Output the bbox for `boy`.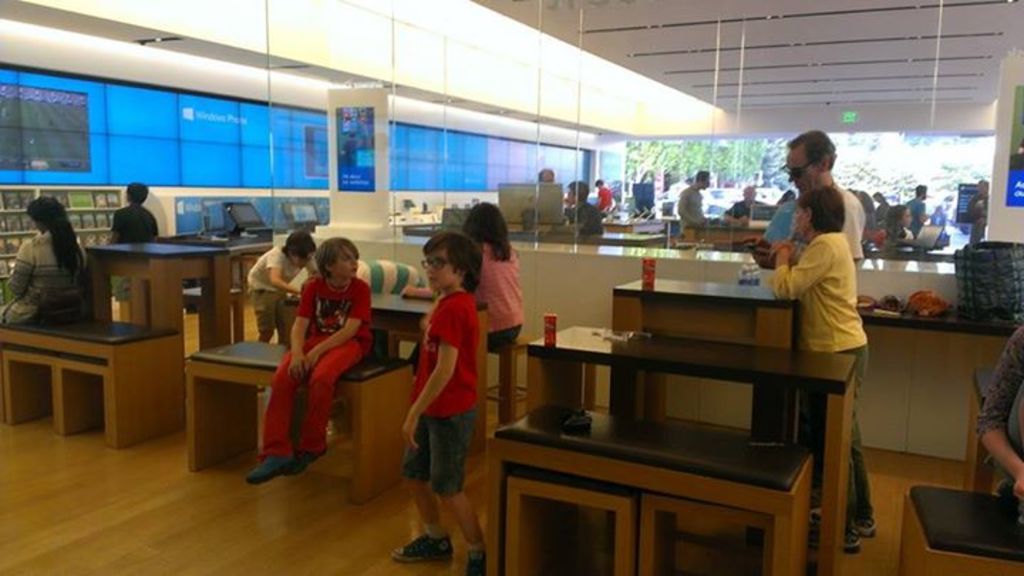
[left=108, top=183, right=162, bottom=317].
